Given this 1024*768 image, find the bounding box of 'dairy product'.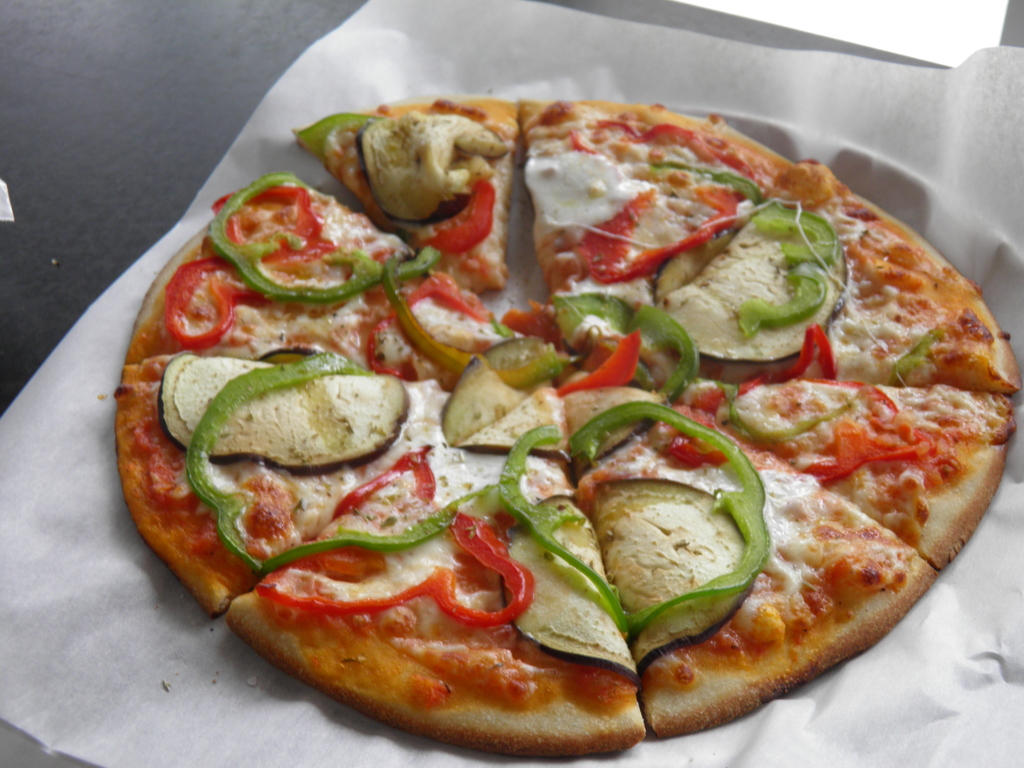
584, 404, 858, 654.
